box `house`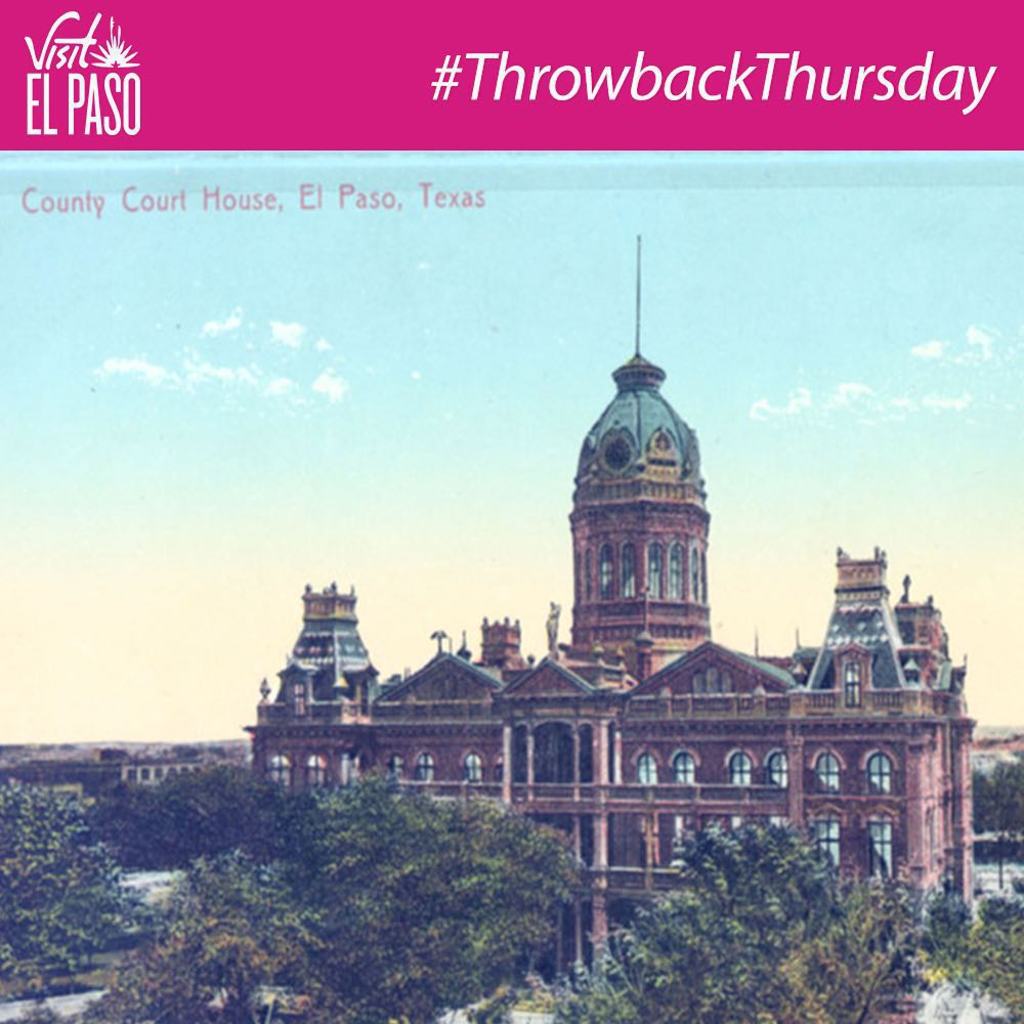
box=[969, 720, 1023, 783]
